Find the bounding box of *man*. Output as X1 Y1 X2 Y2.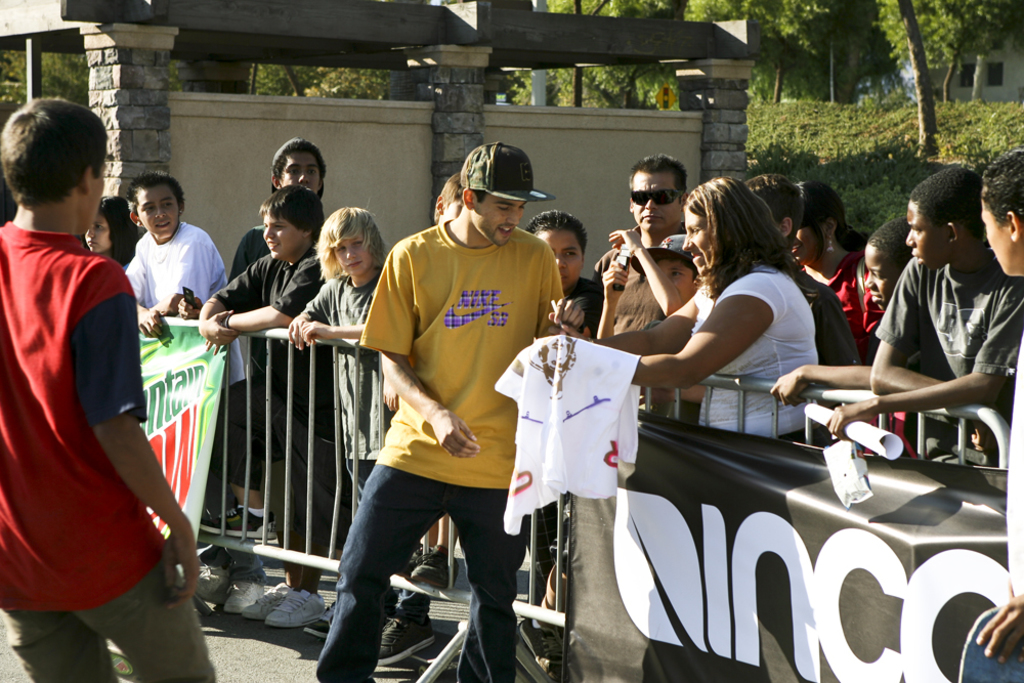
866 224 911 312.
